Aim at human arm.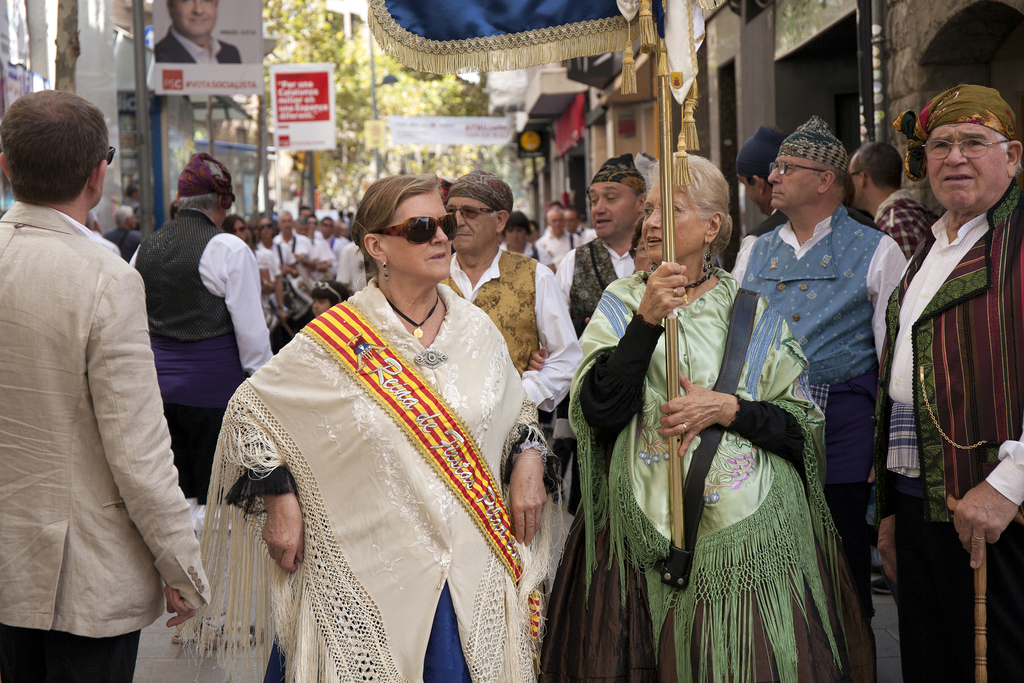
Aimed at 506:393:554:545.
